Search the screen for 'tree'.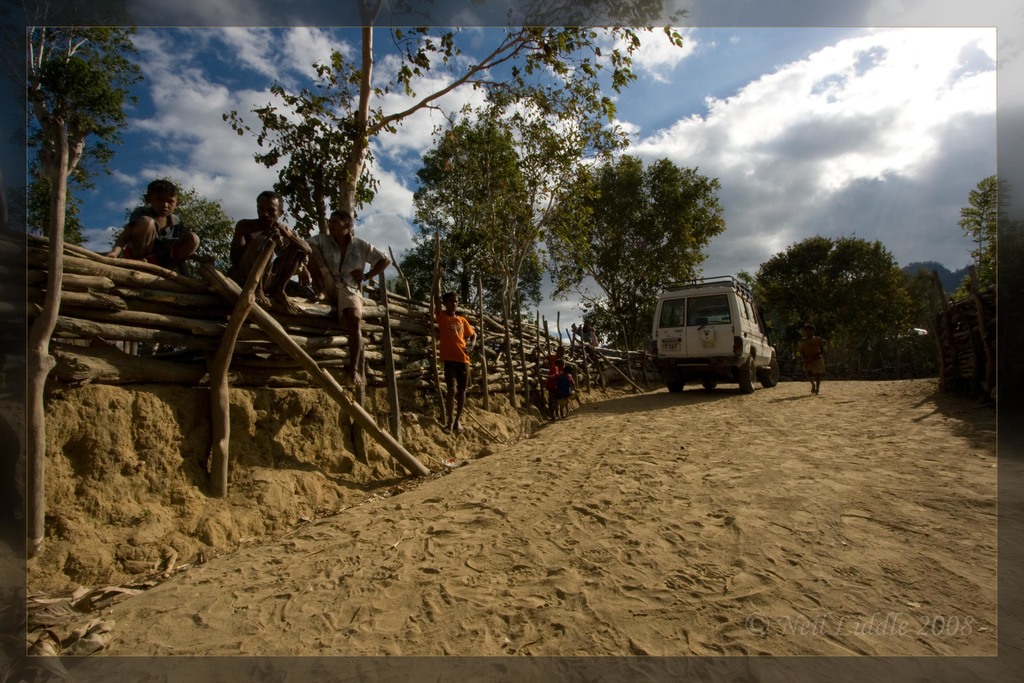
Found at BBox(171, 191, 237, 264).
